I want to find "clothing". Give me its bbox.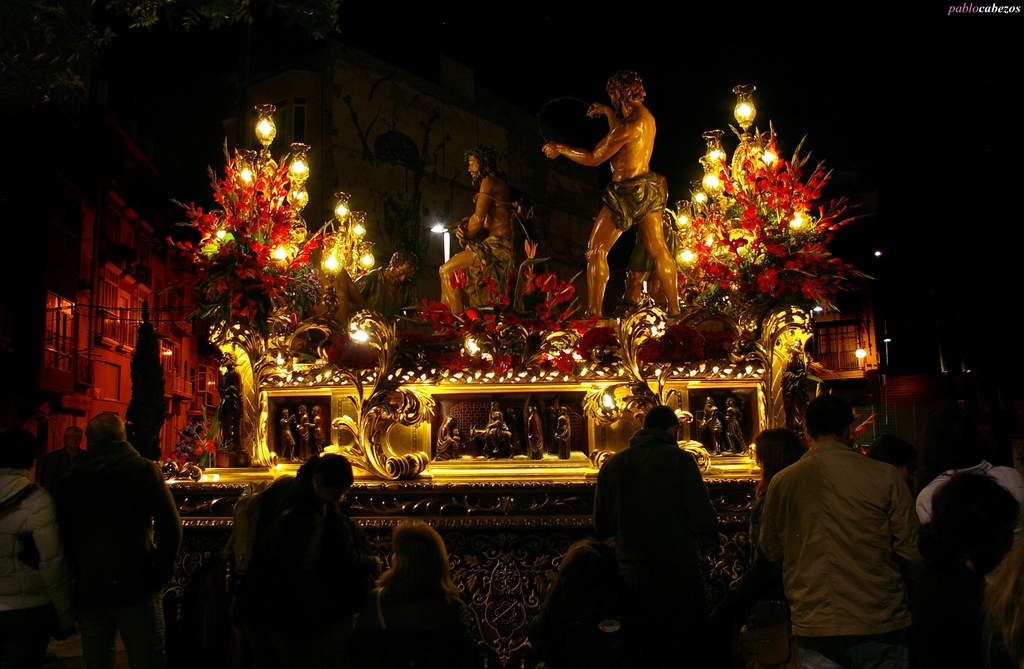
bbox(760, 417, 934, 655).
